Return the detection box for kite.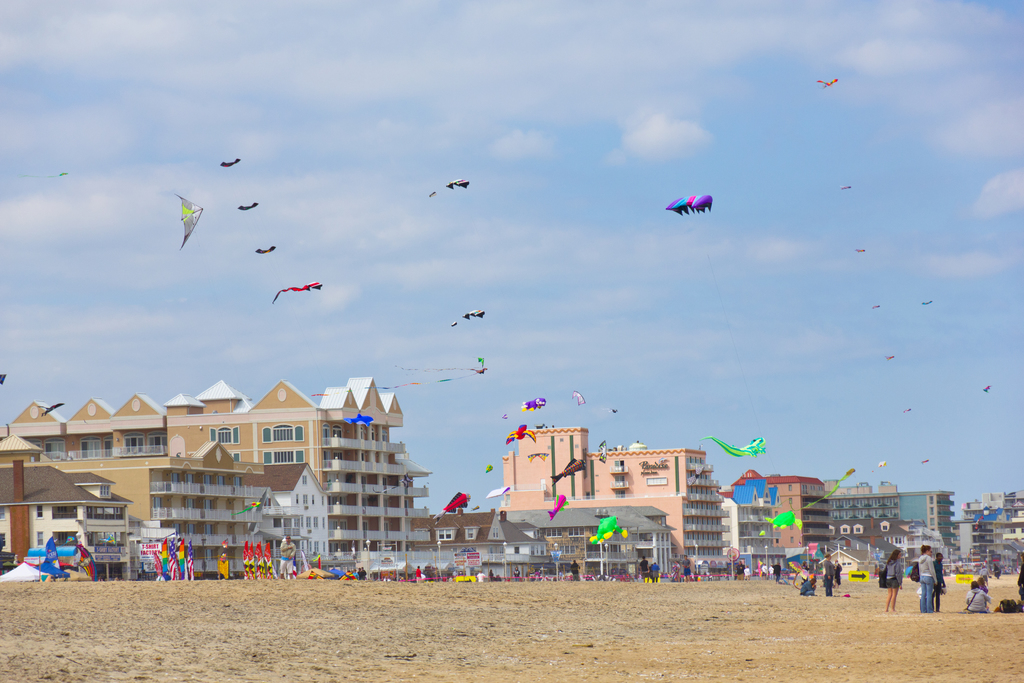
253 242 278 255.
